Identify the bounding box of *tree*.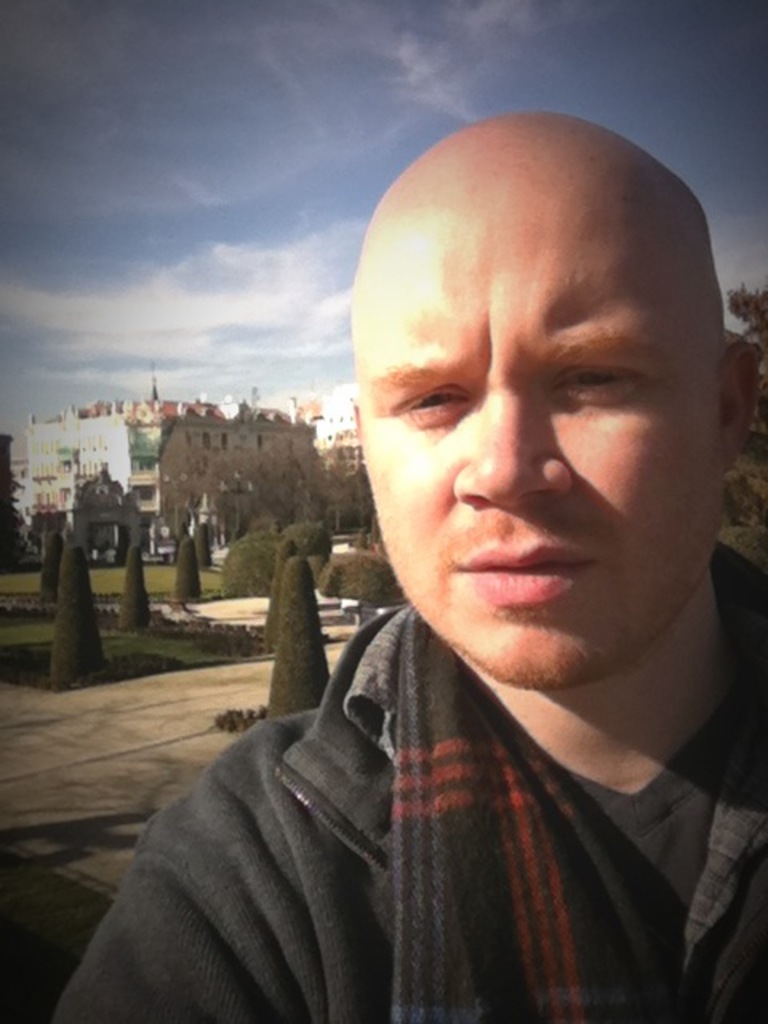
50:550:99:693.
